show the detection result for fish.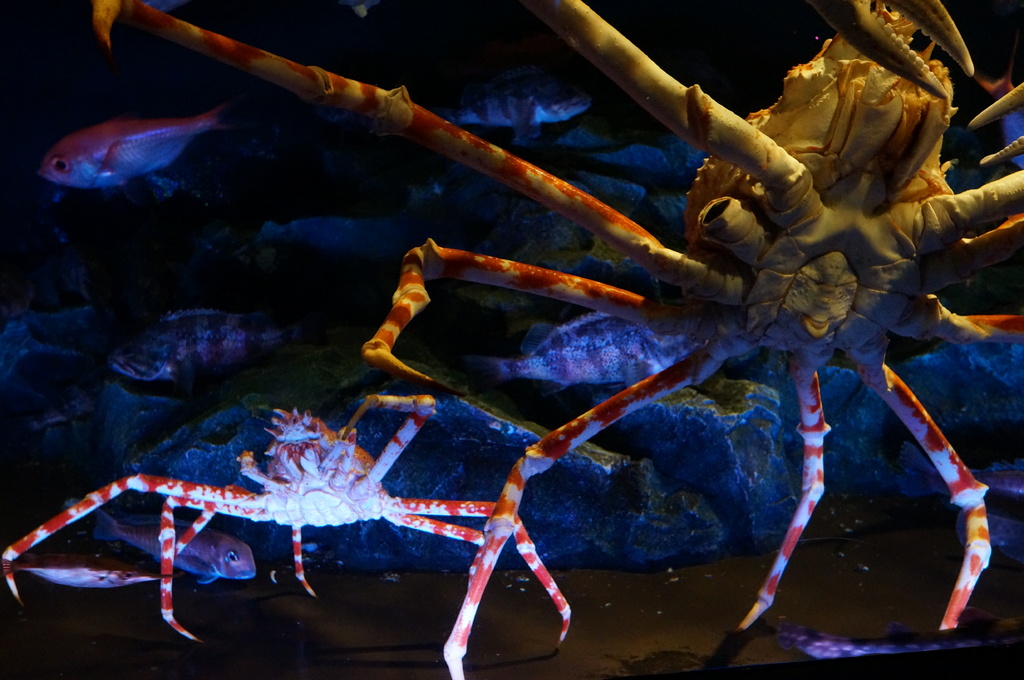
left=92, top=510, right=252, bottom=583.
